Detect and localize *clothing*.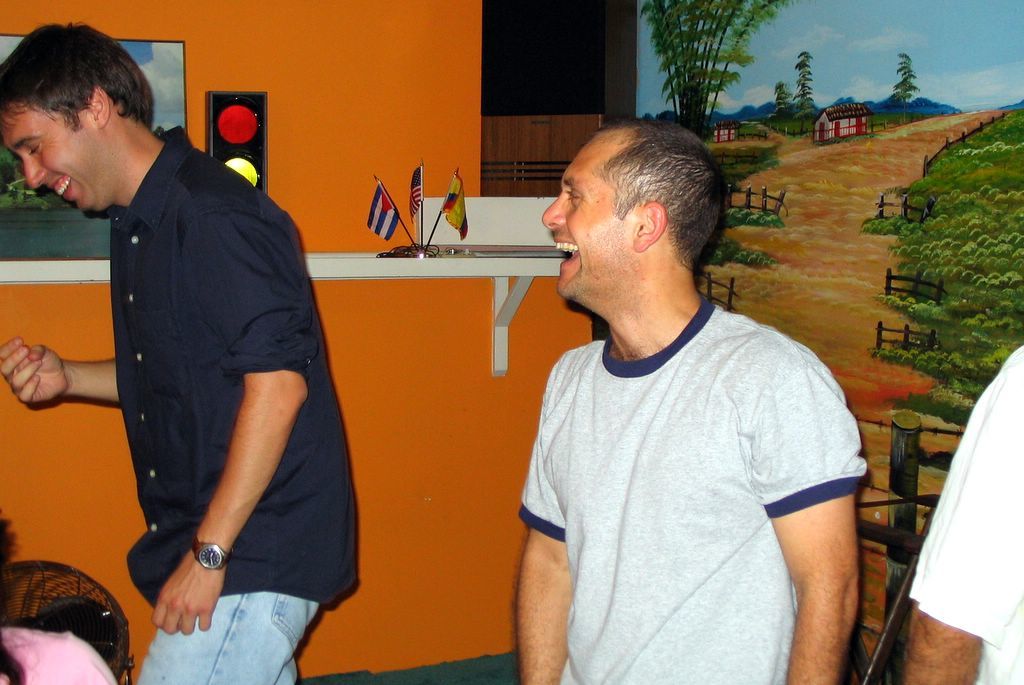
Localized at left=103, top=123, right=365, bottom=684.
